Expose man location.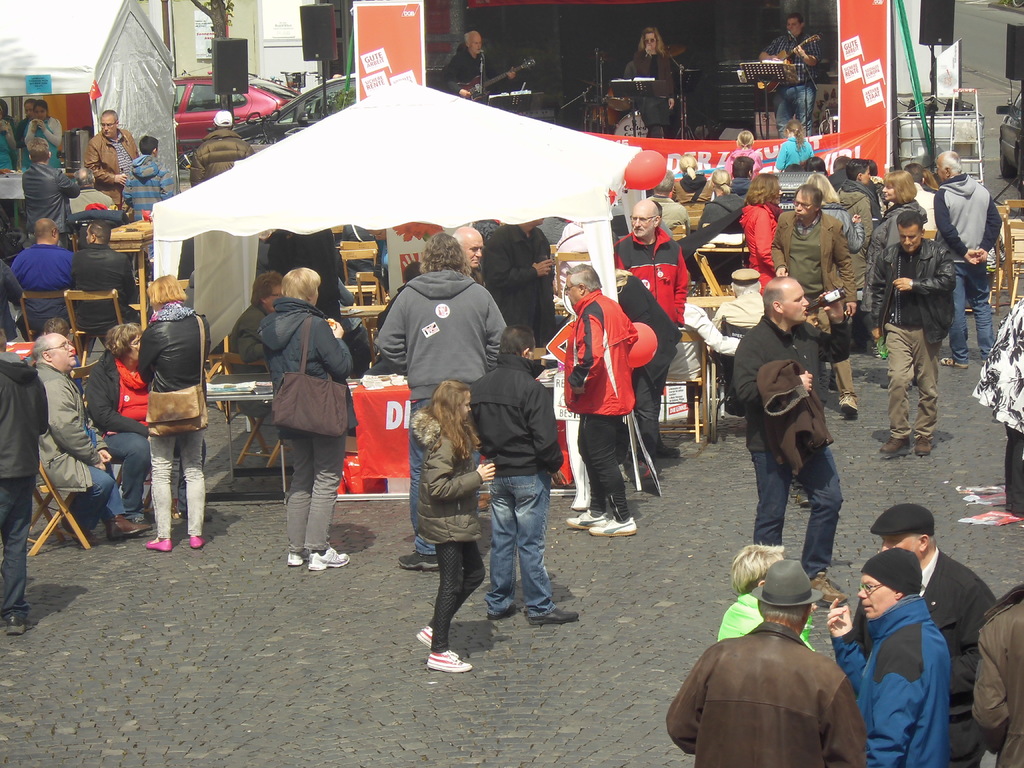
Exposed at detection(825, 549, 949, 767).
